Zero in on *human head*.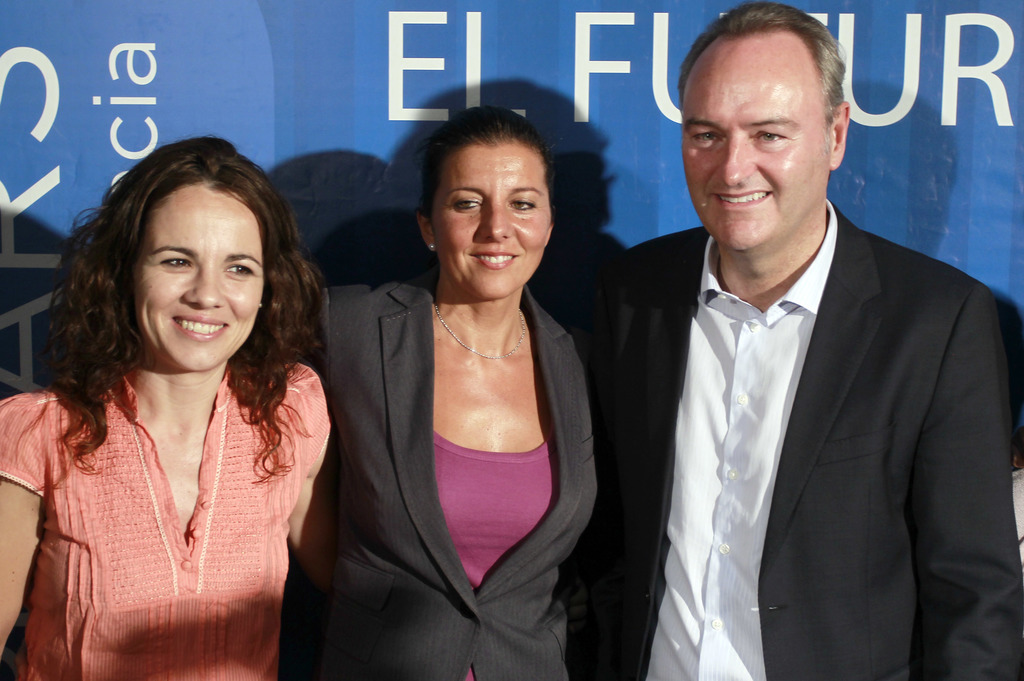
Zeroed in: <box>675,0,850,251</box>.
